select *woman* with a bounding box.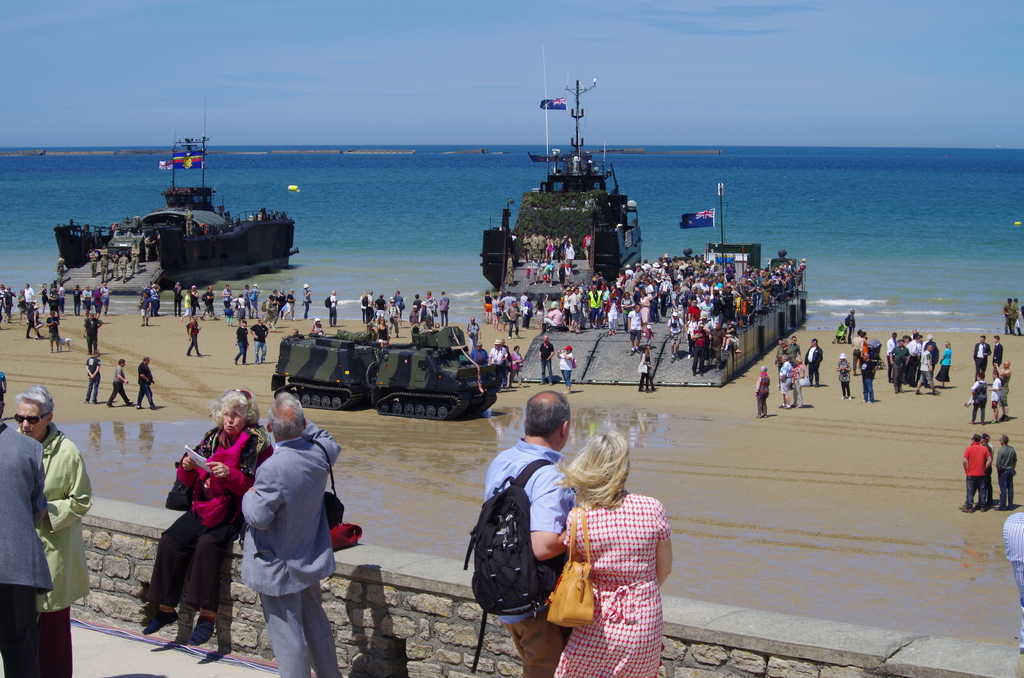
box(276, 288, 287, 318).
